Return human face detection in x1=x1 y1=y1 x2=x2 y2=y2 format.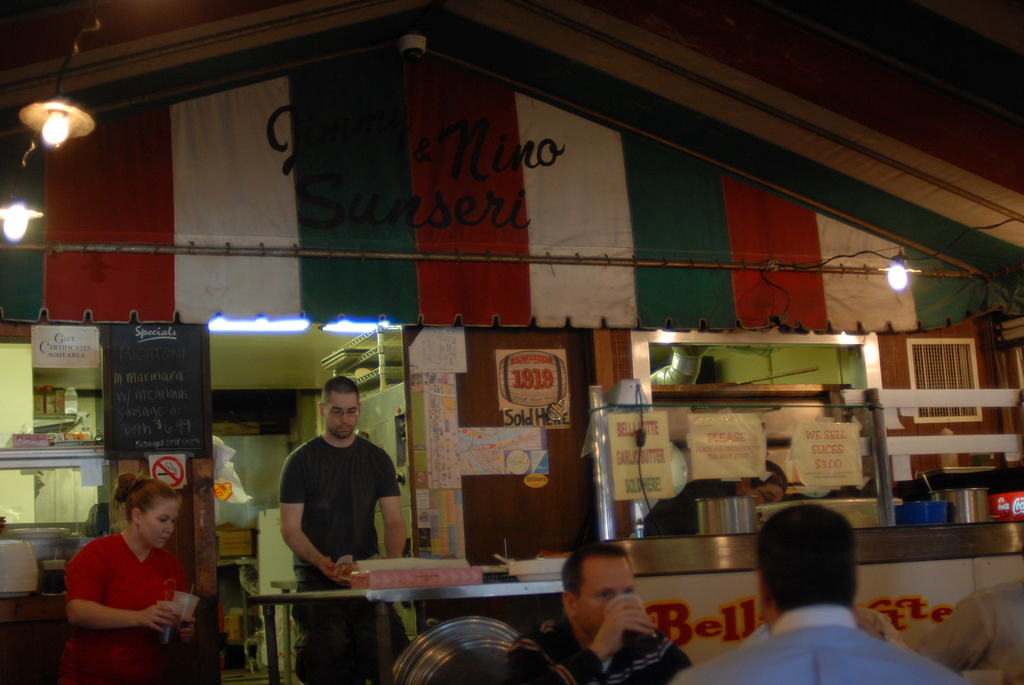
x1=330 y1=397 x2=358 y2=440.
